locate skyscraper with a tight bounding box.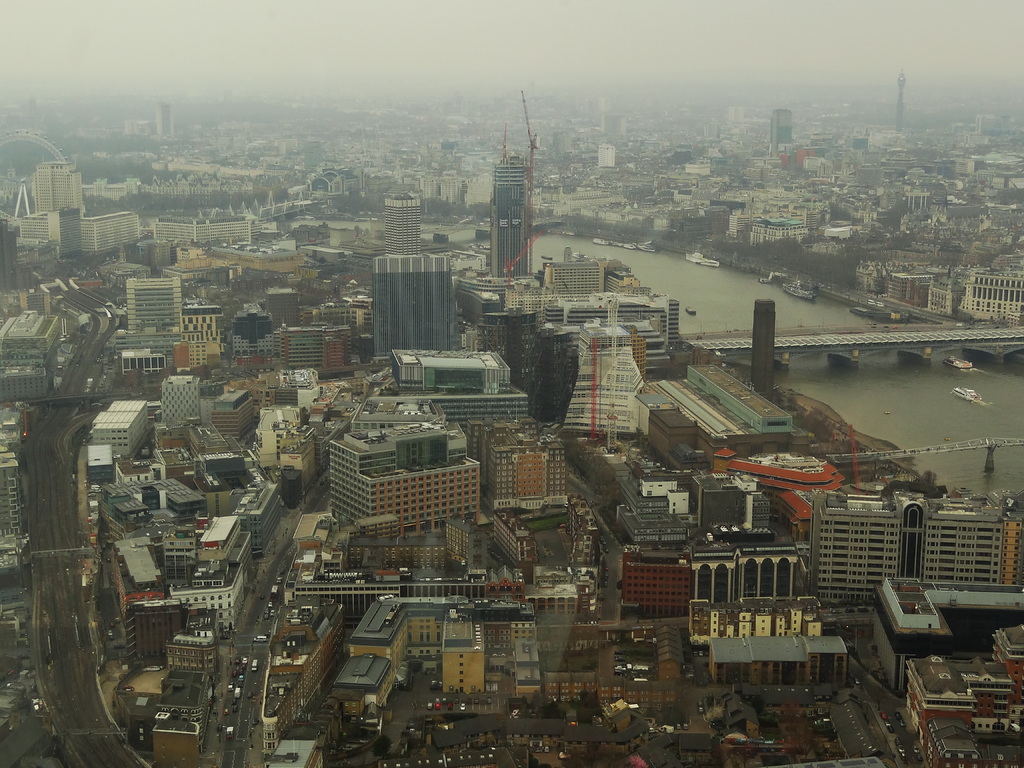
{"x1": 488, "y1": 138, "x2": 532, "y2": 284}.
